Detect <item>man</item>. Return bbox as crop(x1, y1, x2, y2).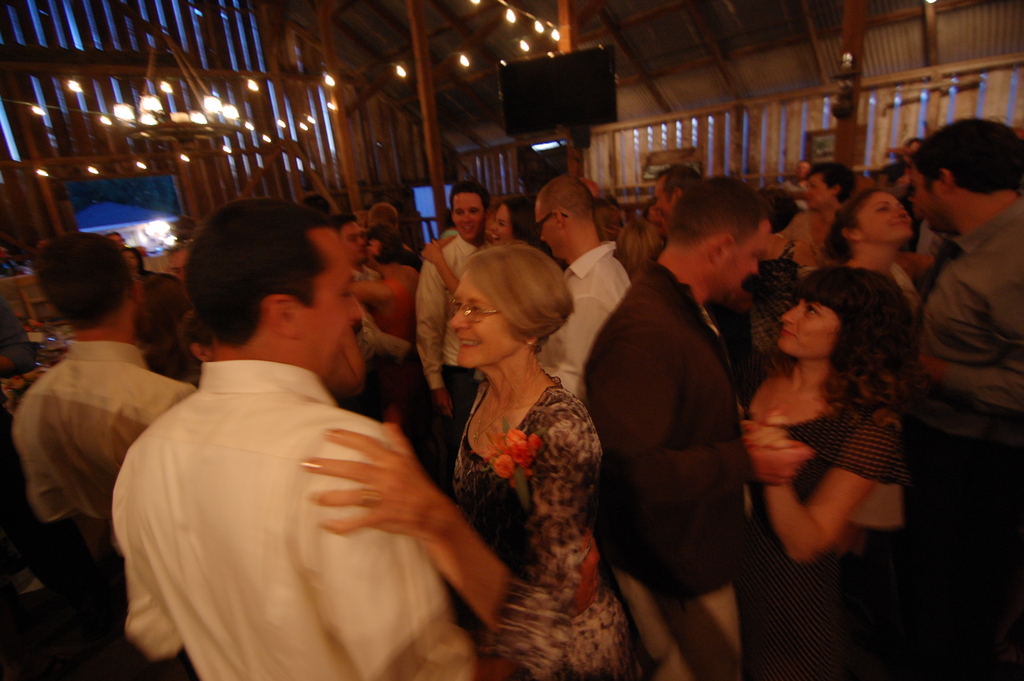
crop(584, 169, 746, 680).
